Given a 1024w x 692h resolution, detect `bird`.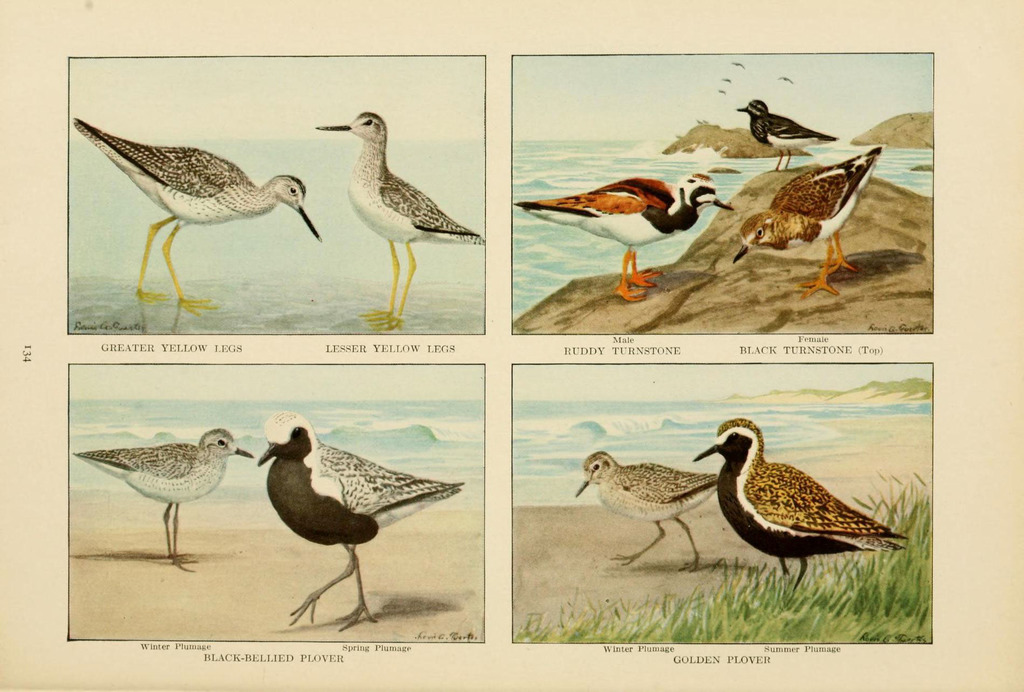
726,57,744,68.
